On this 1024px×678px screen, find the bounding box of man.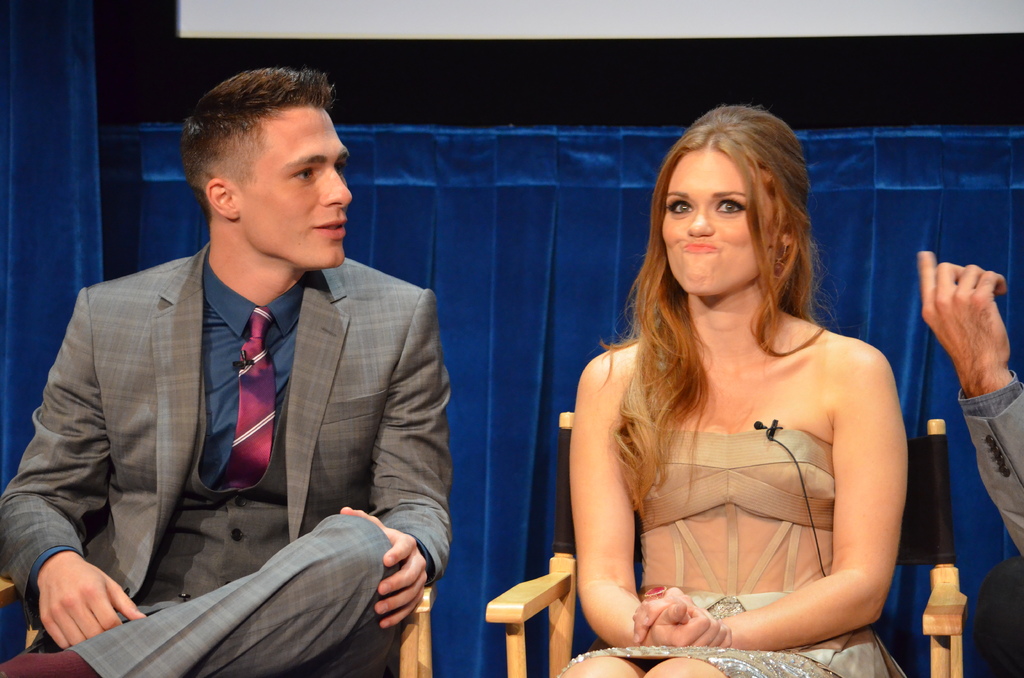
Bounding box: bbox(921, 250, 1023, 677).
